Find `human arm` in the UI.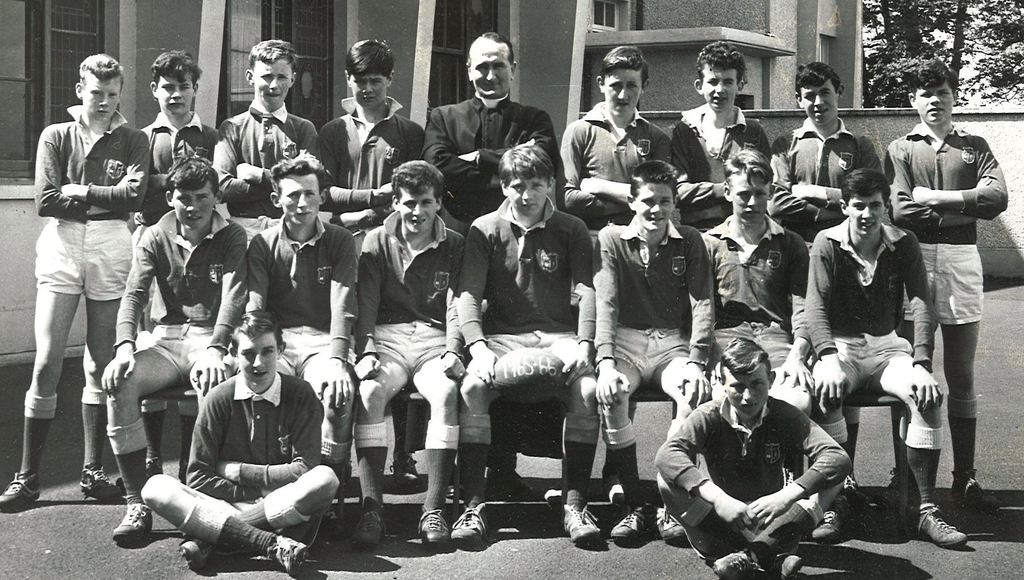
UI element at crop(895, 231, 935, 411).
